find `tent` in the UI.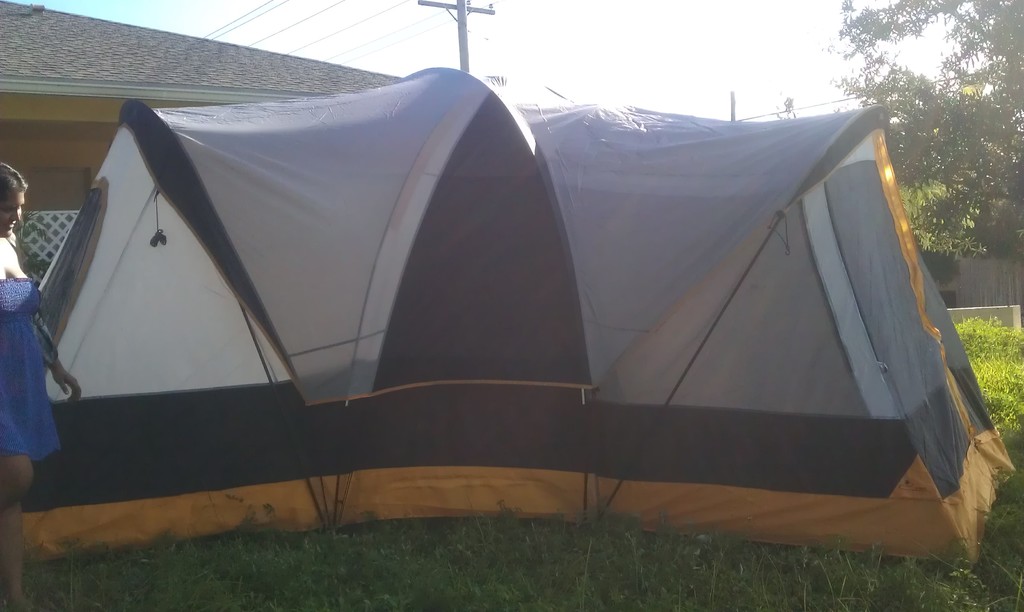
UI element at (19,71,1020,562).
